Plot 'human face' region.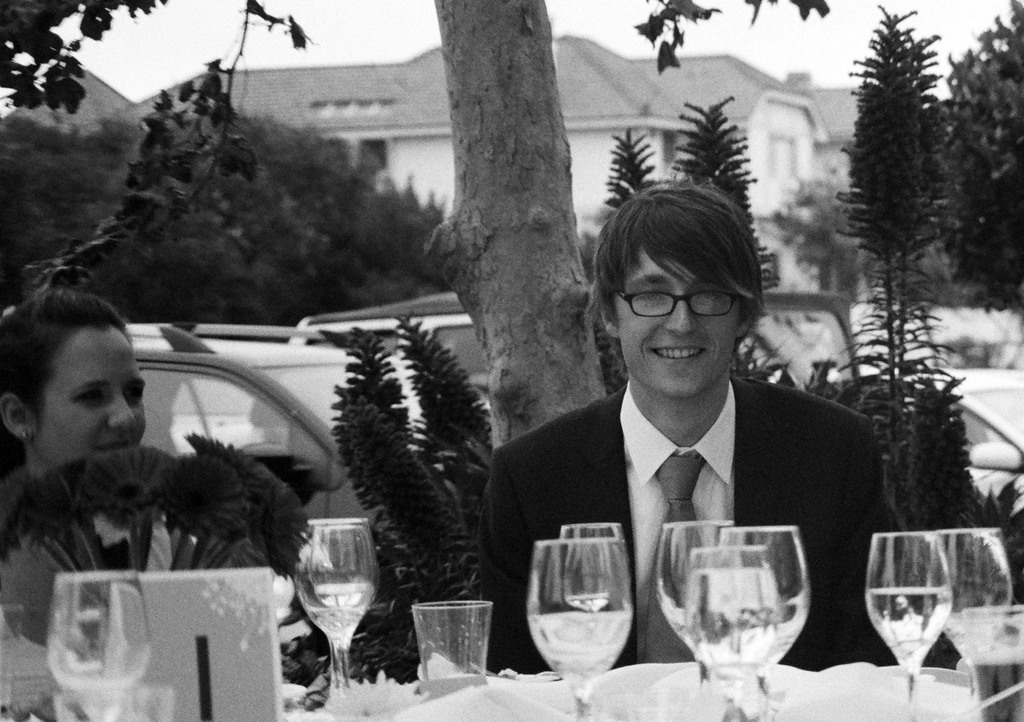
Plotted at box=[615, 238, 742, 402].
